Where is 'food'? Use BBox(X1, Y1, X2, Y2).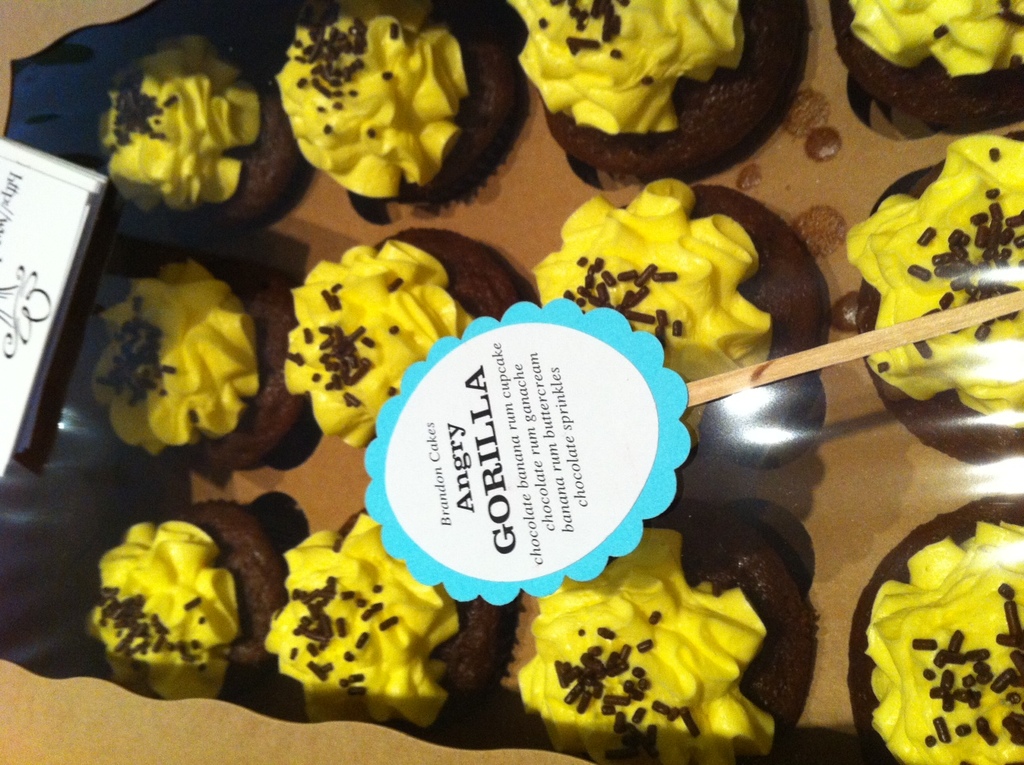
BBox(400, 10, 530, 198).
